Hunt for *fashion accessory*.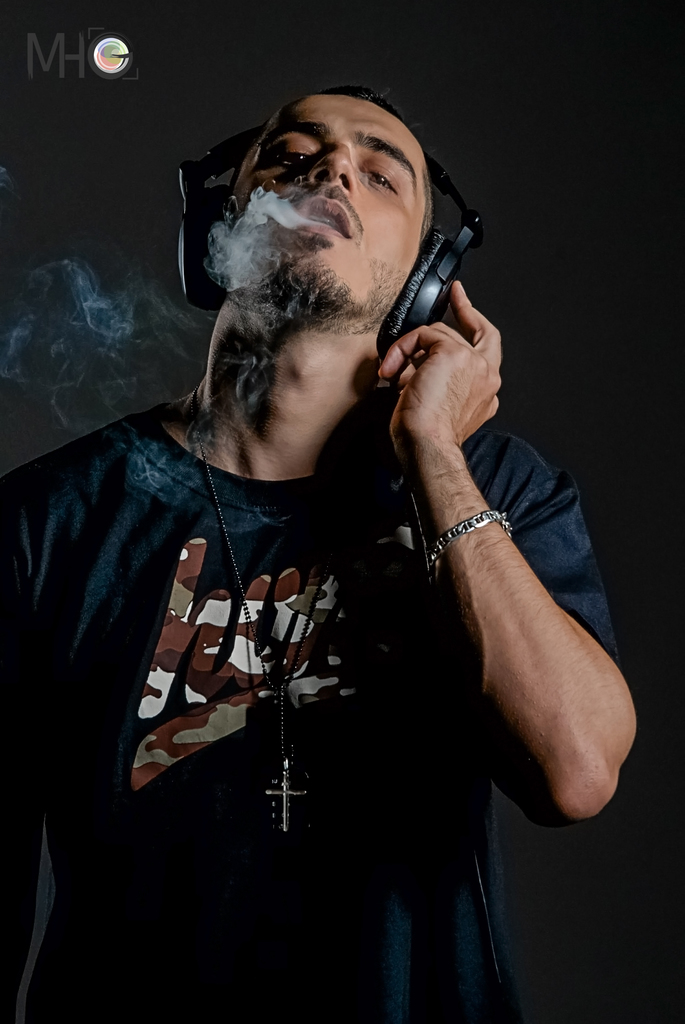
Hunted down at (192,395,388,834).
